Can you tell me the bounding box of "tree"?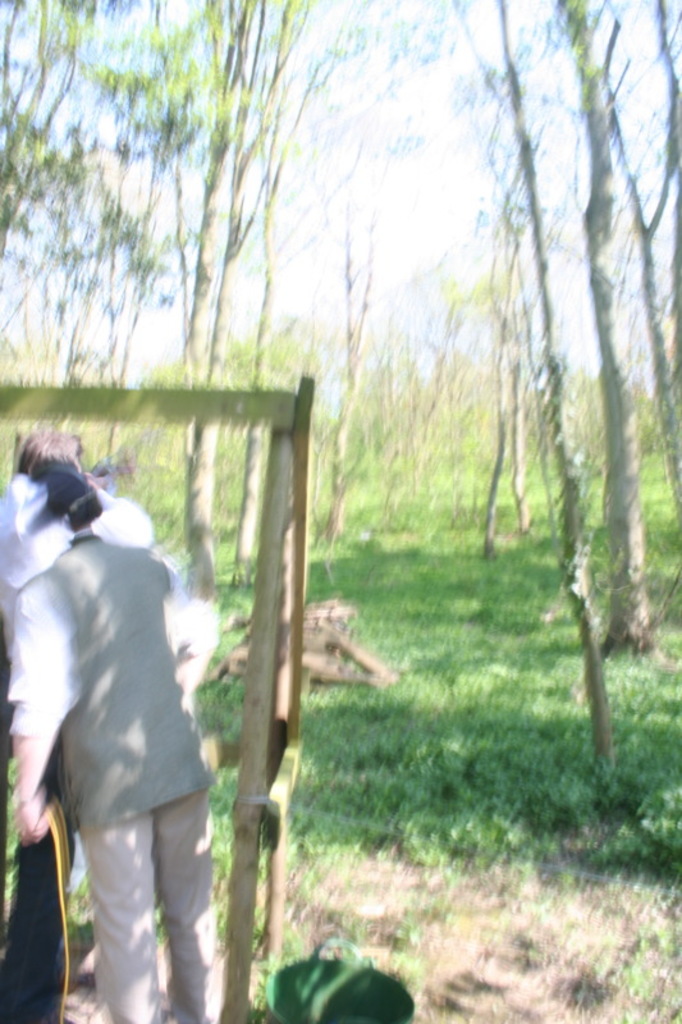
detection(545, 0, 656, 660).
